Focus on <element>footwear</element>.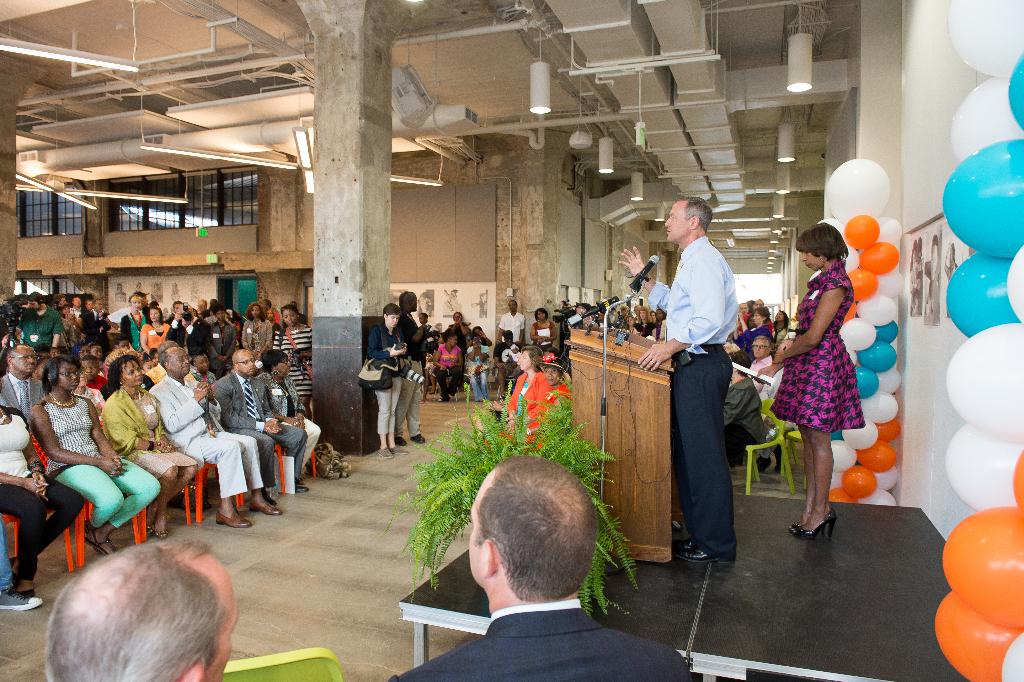
Focused at bbox=(292, 480, 310, 495).
